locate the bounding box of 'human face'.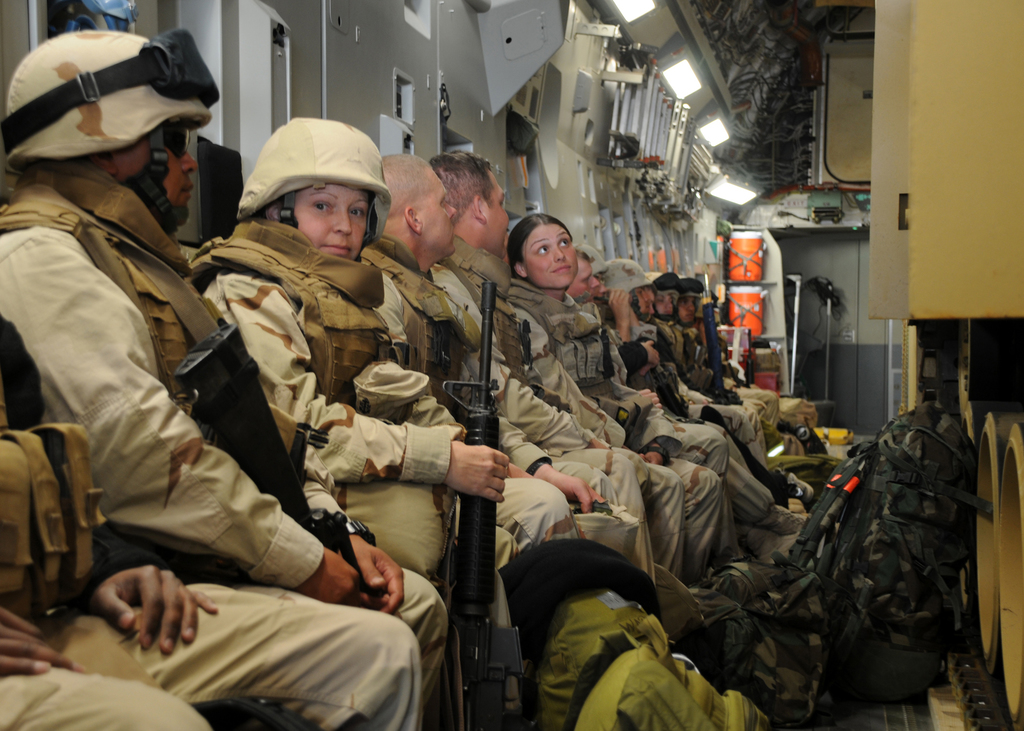
Bounding box: region(655, 290, 675, 314).
